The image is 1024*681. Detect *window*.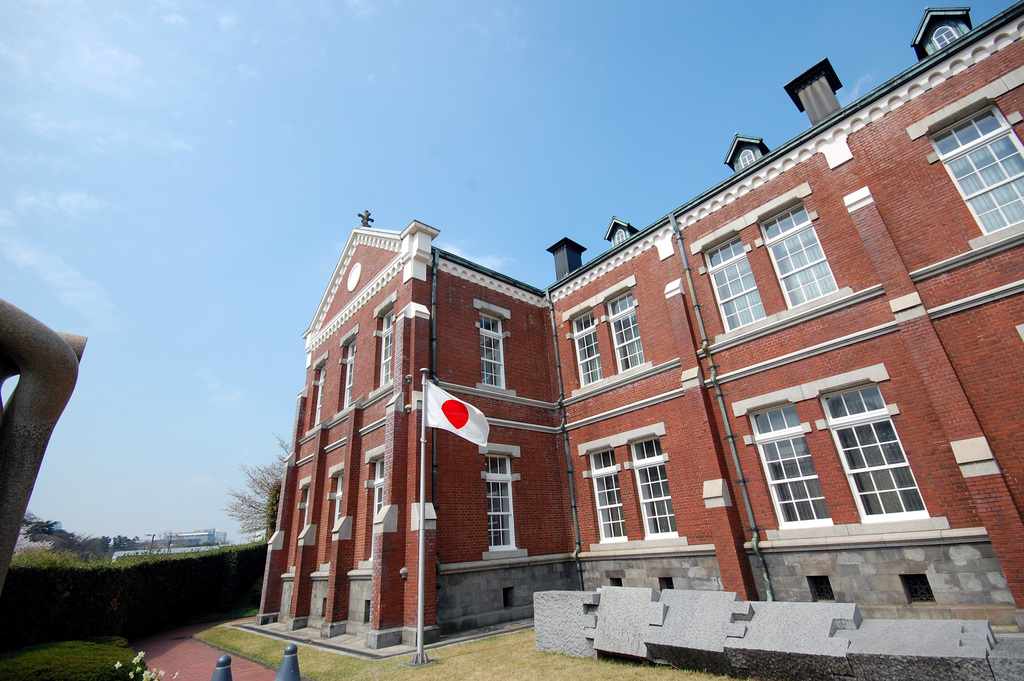
Detection: region(490, 449, 515, 548).
